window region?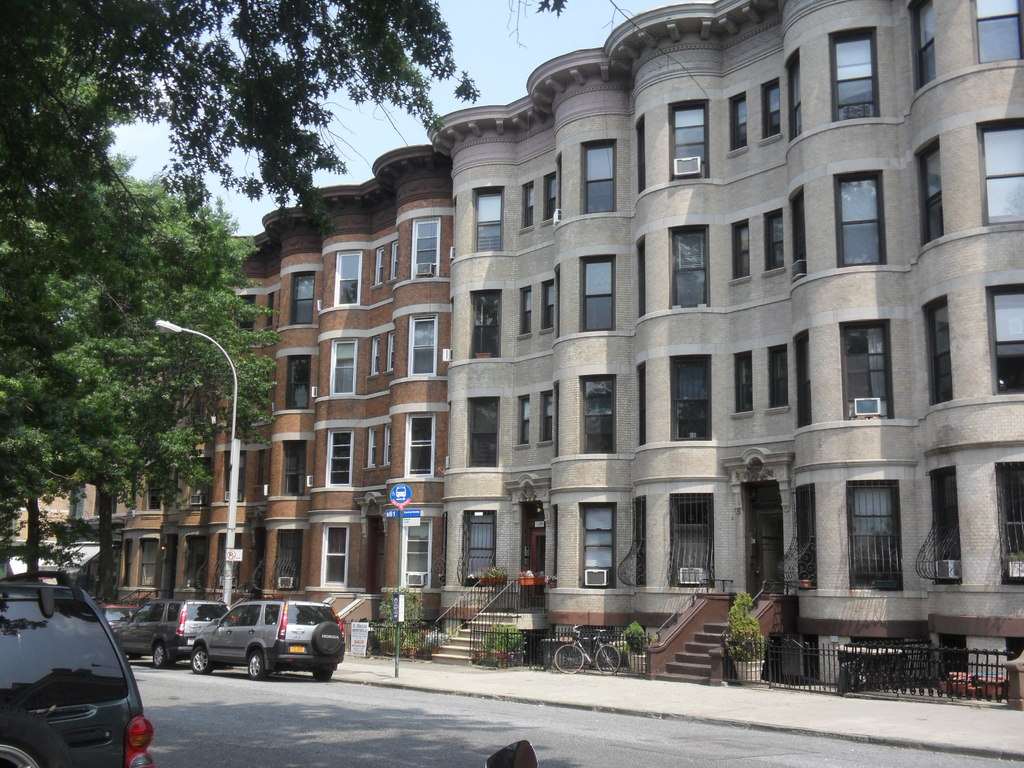
543,280,555,330
